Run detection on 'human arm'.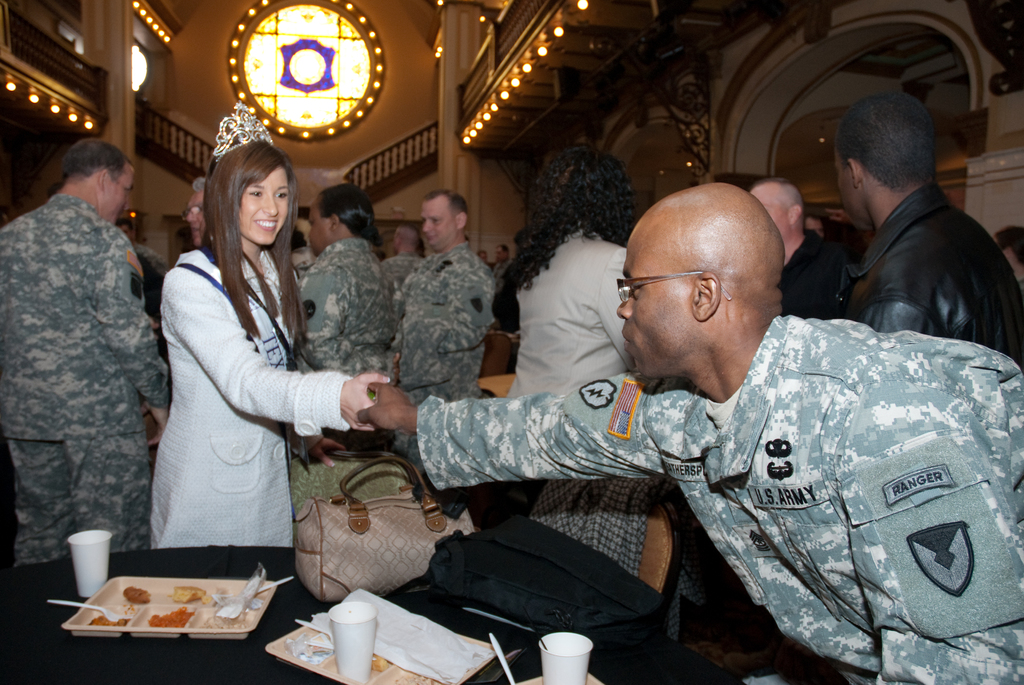
Result: <bbox>291, 267, 359, 366</bbox>.
